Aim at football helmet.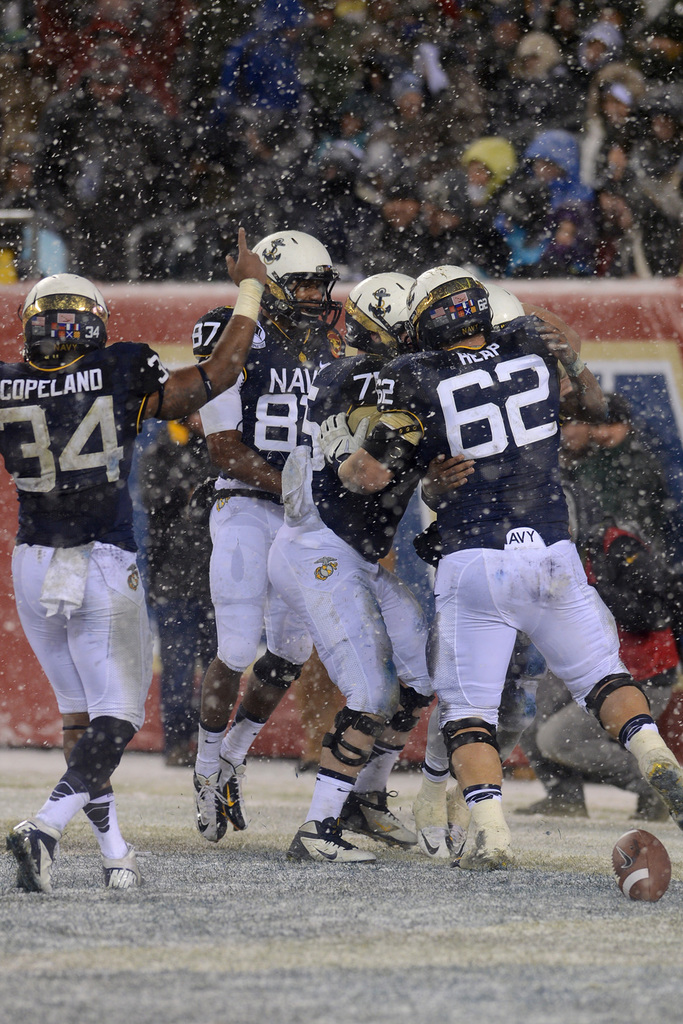
Aimed at region(341, 270, 420, 352).
